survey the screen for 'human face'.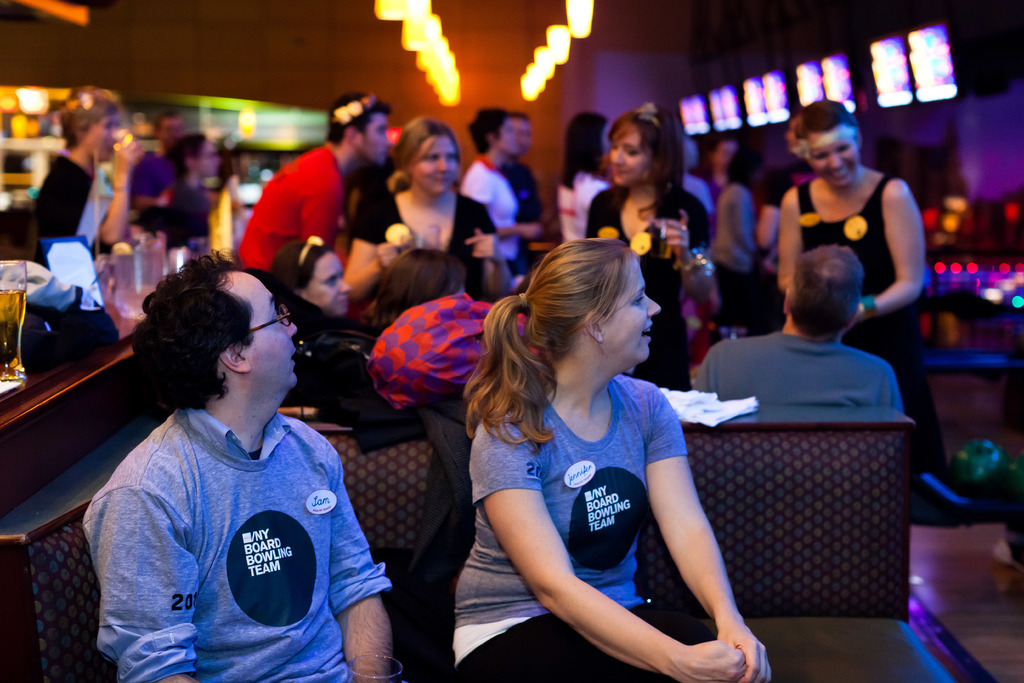
Survey found: bbox=[513, 122, 529, 147].
